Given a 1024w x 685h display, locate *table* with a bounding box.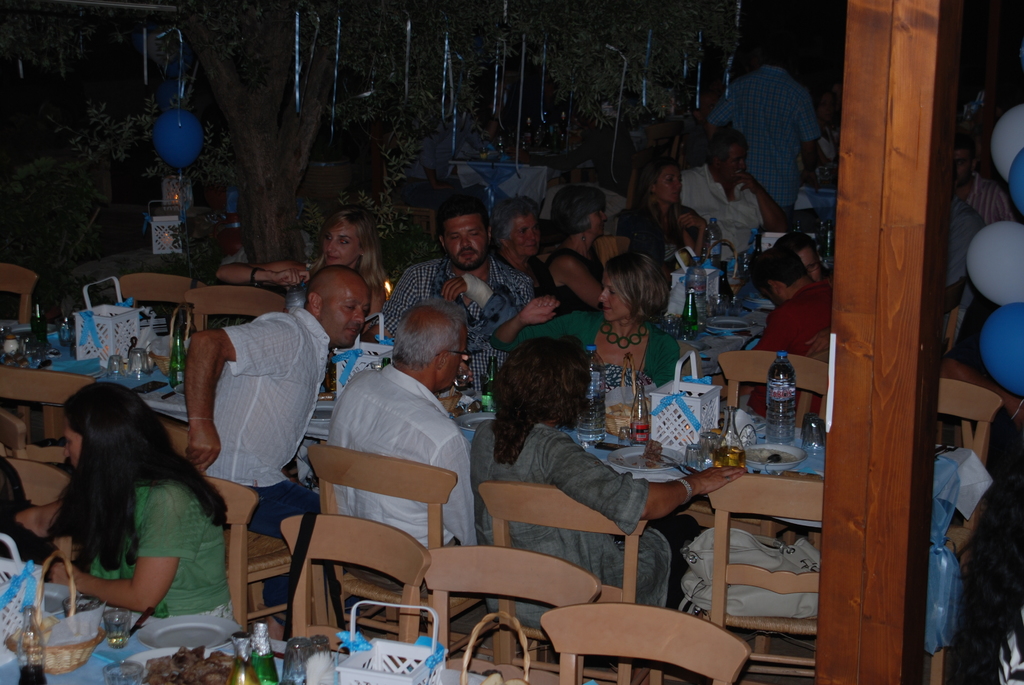
Located: <box>127,629,516,684</box>.
